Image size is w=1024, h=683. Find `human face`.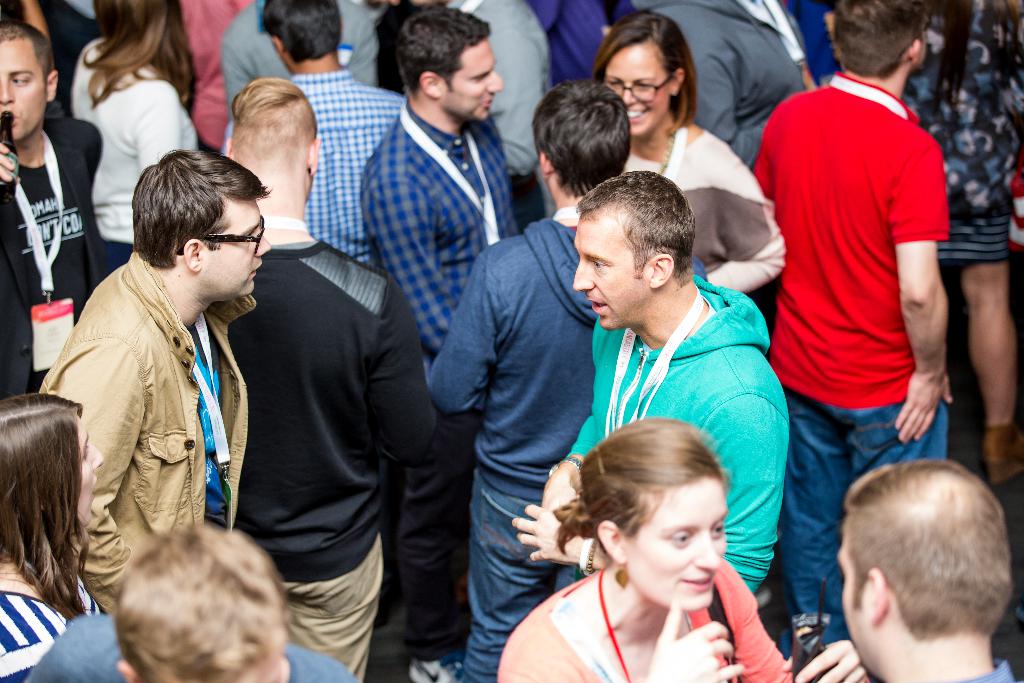
pyautogui.locateOnScreen(72, 423, 104, 524).
